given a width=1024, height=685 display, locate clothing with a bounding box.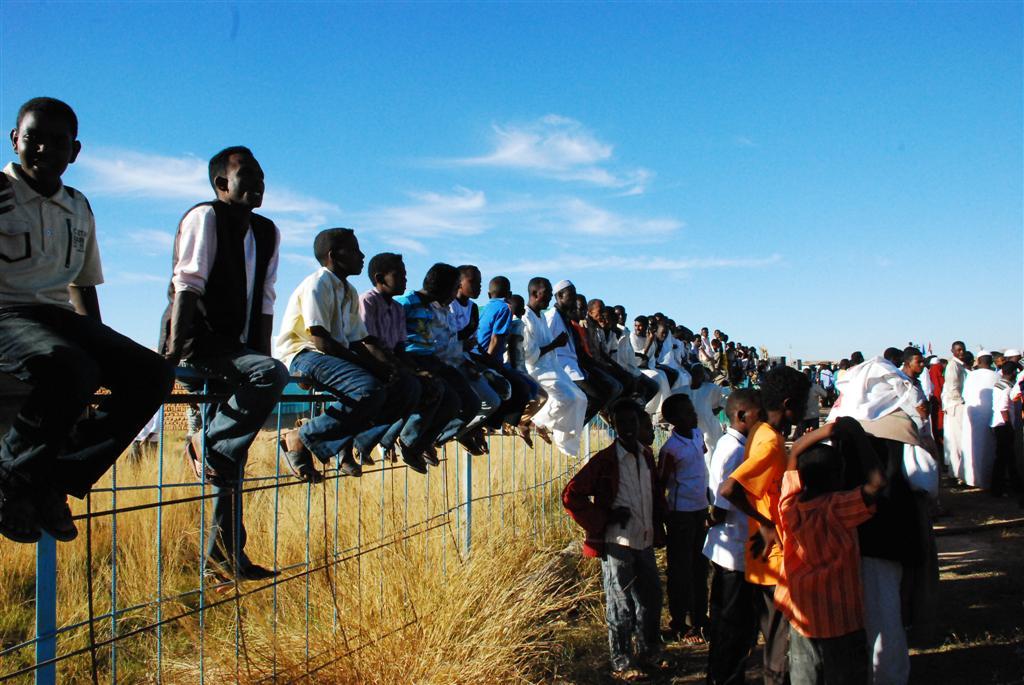
Located: (774,466,870,684).
